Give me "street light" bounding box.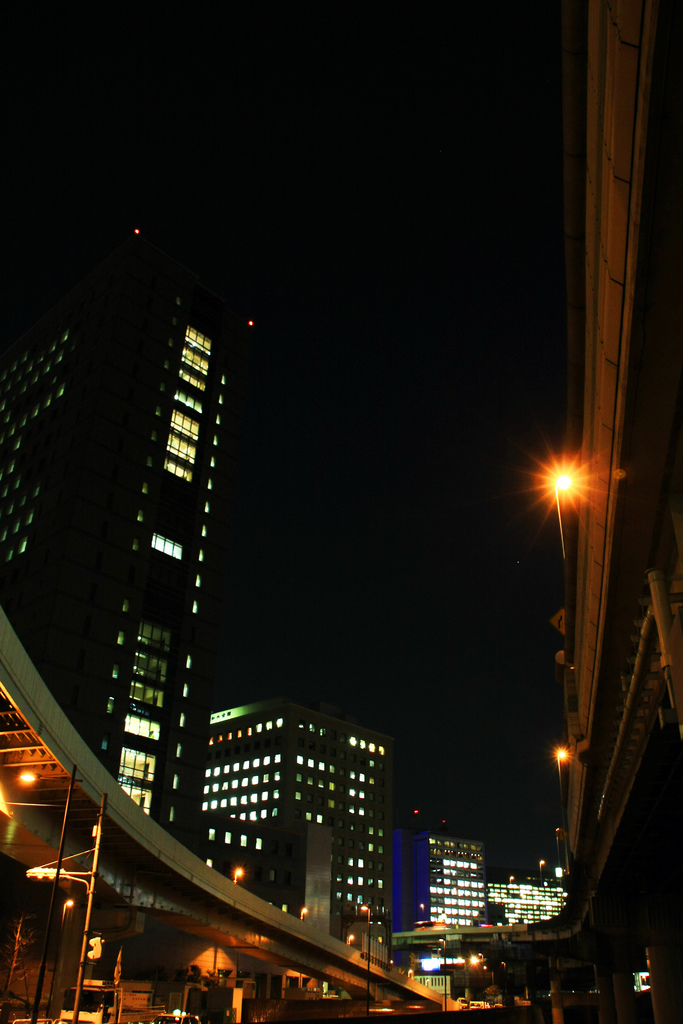
locate(358, 906, 373, 1021).
